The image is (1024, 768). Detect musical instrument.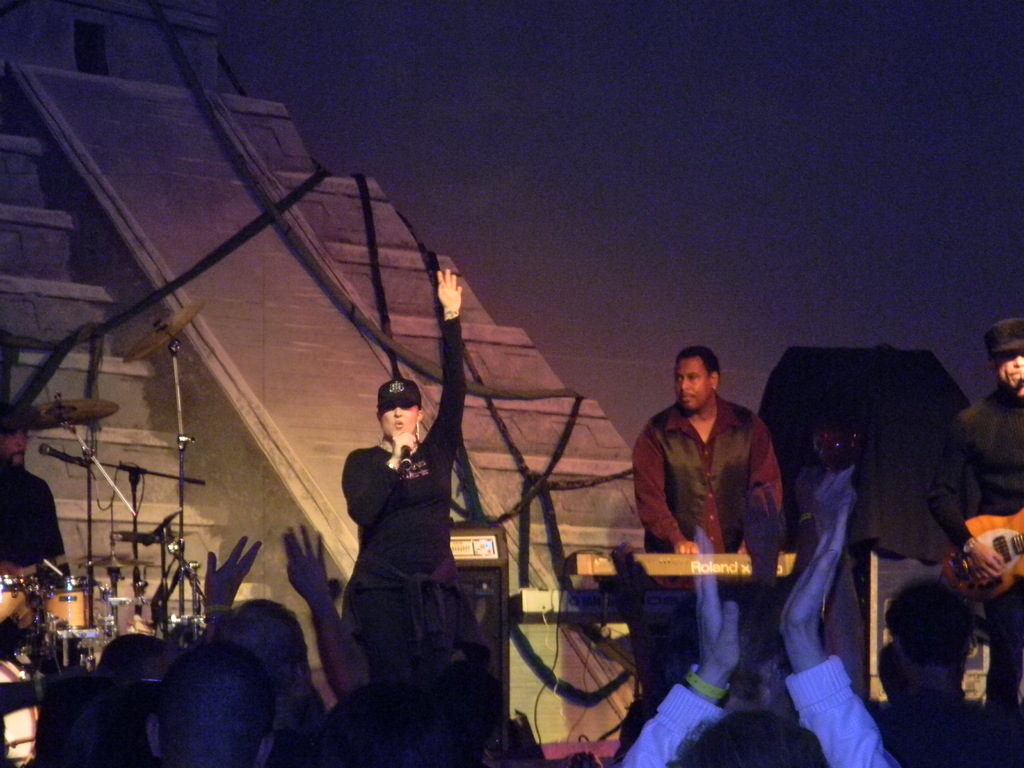
Detection: box(8, 390, 122, 438).
